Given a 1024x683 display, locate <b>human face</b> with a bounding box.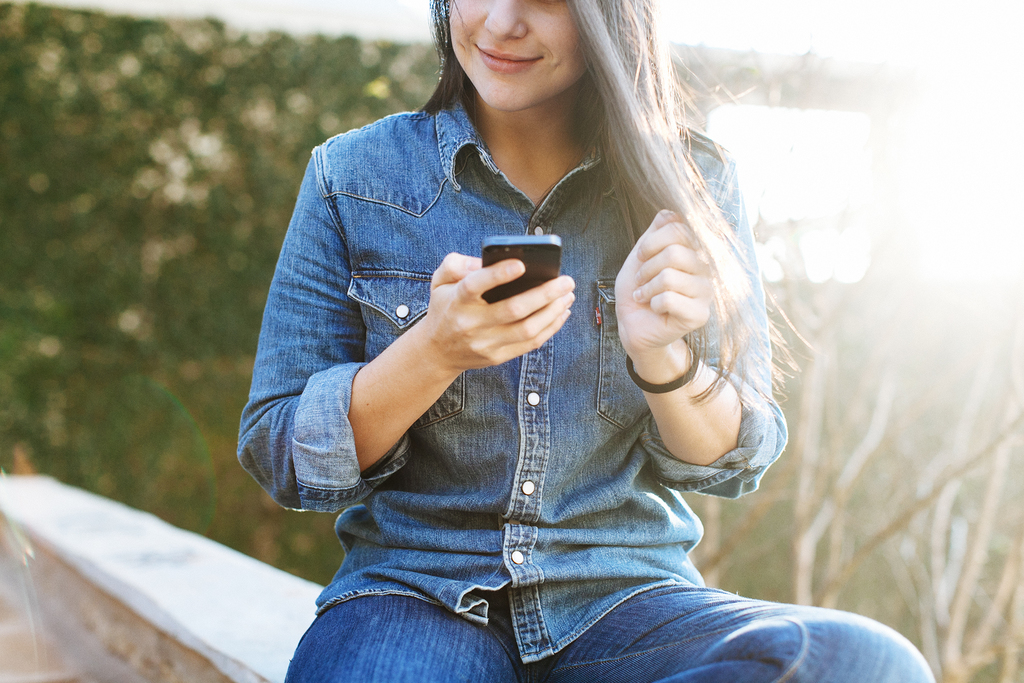
Located: bbox=(448, 0, 586, 108).
